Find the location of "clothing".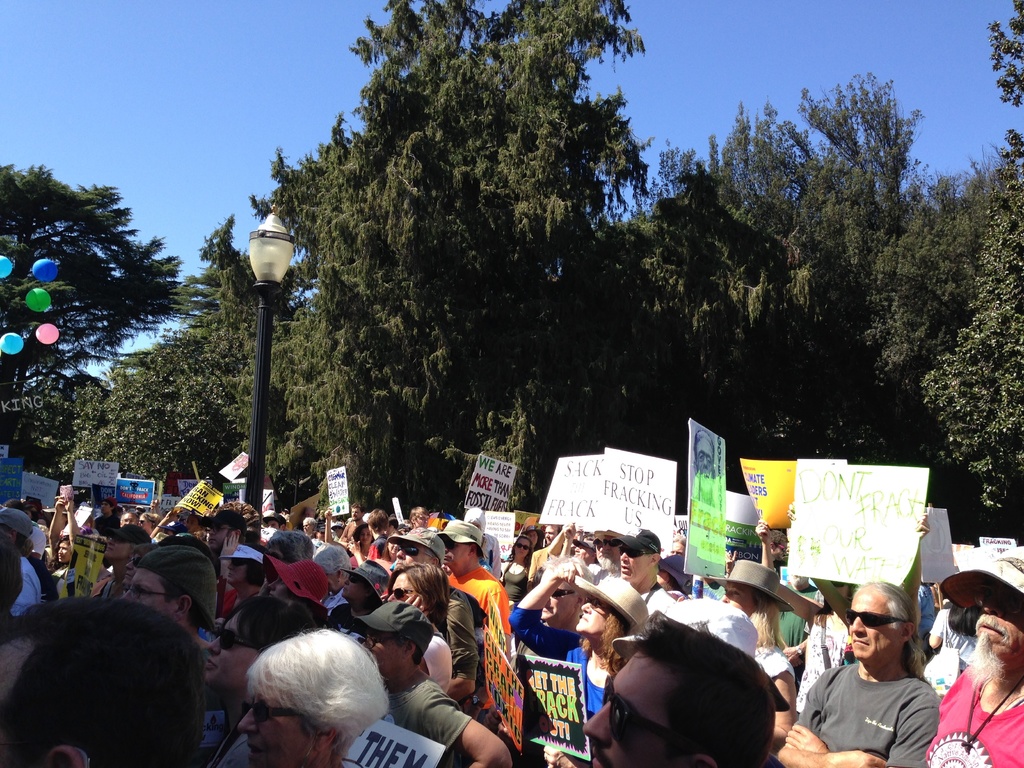
Location: (left=138, top=545, right=218, bottom=634).
